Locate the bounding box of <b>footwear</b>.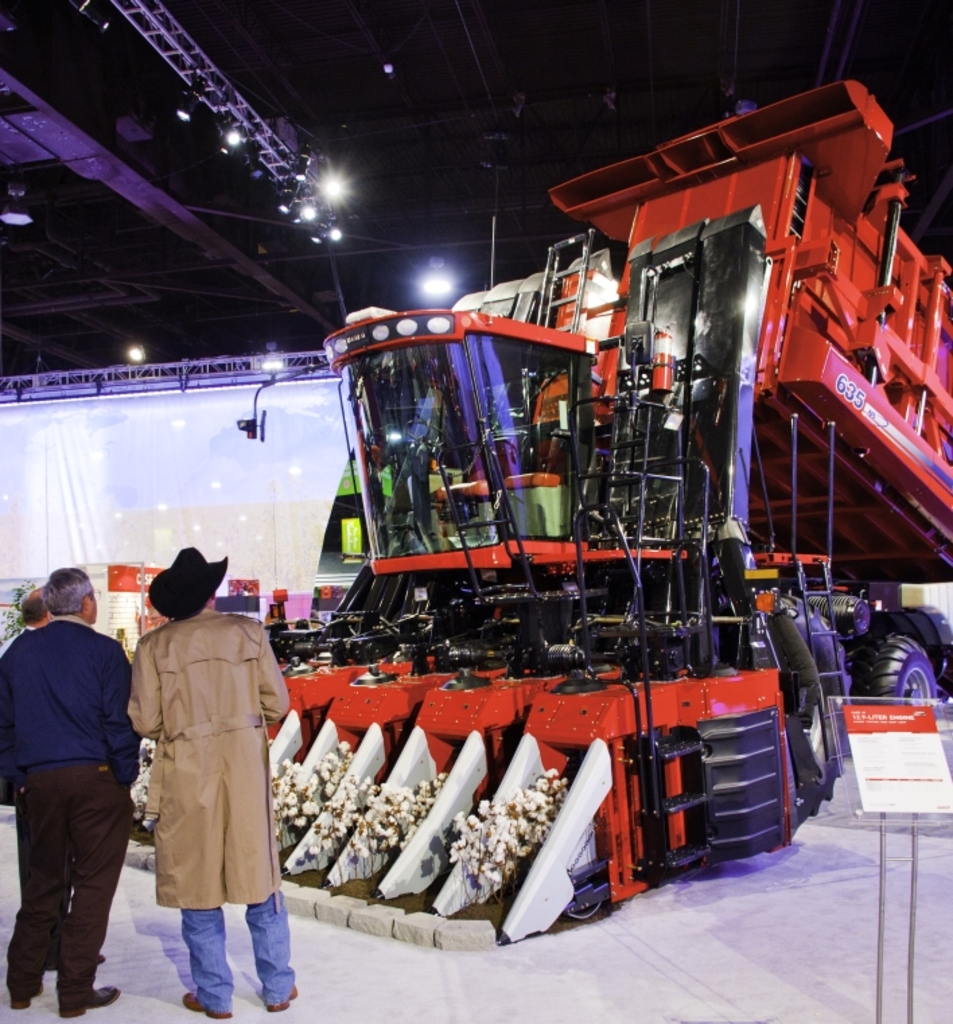
Bounding box: 268 976 299 1012.
